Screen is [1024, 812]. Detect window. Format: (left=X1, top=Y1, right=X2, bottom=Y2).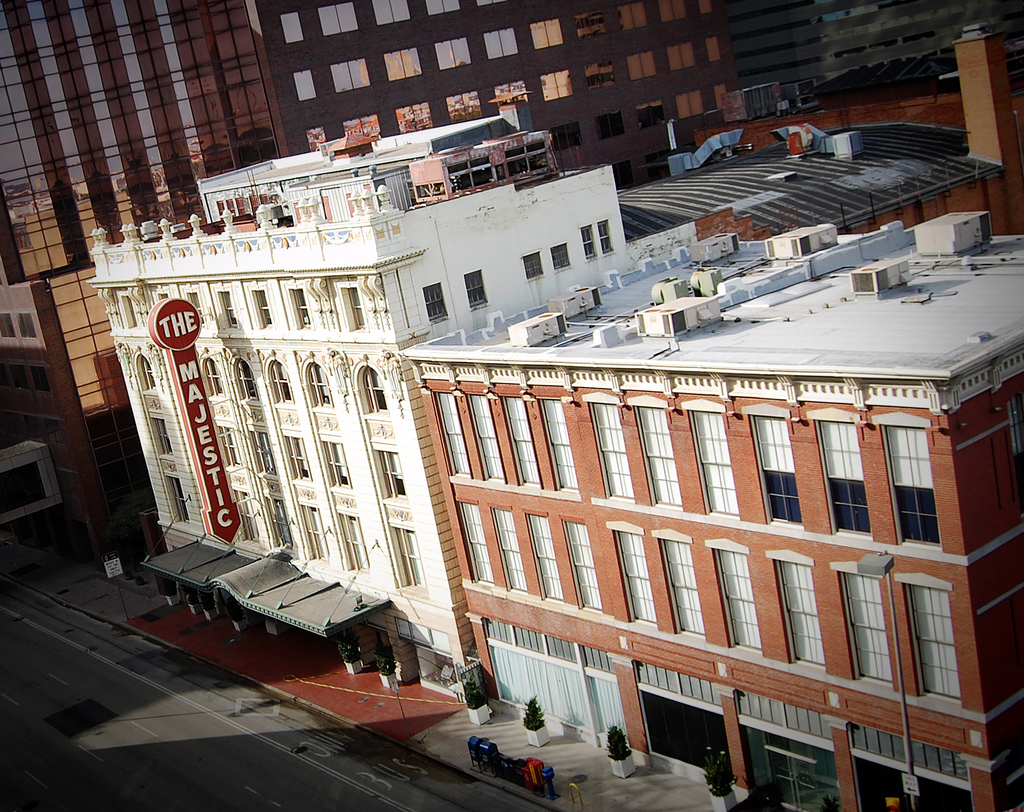
(left=249, top=430, right=278, bottom=476).
